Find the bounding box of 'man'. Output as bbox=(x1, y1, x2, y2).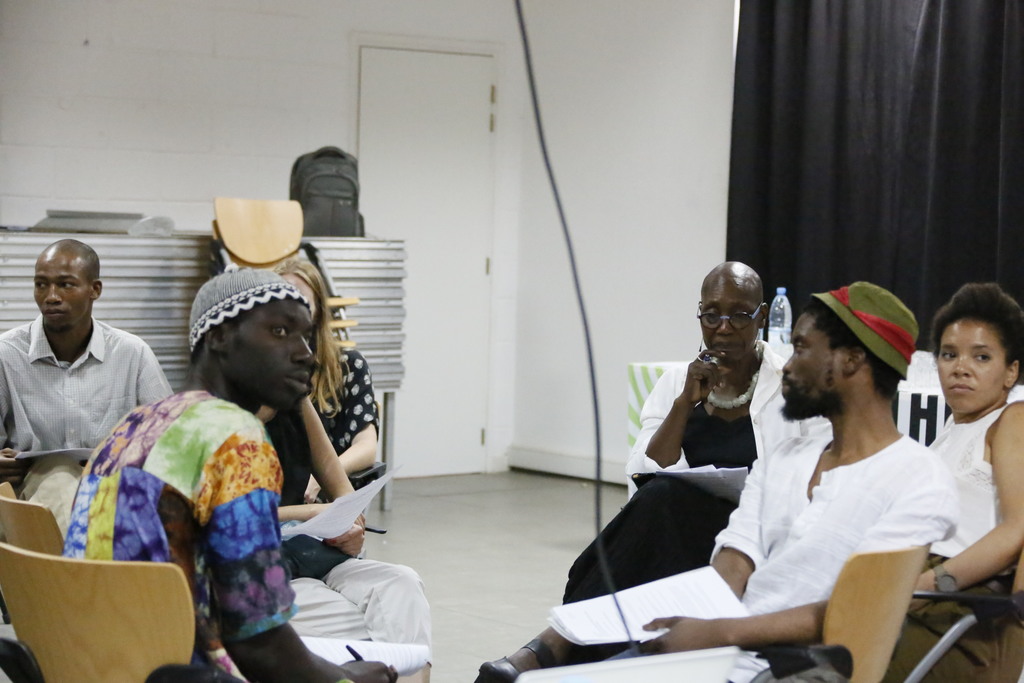
bbox=(67, 274, 410, 682).
